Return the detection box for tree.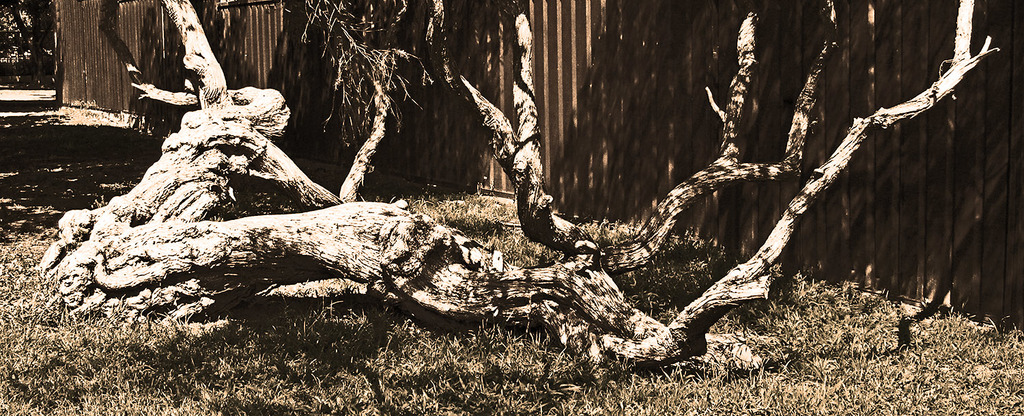
bbox=(111, 0, 958, 357).
